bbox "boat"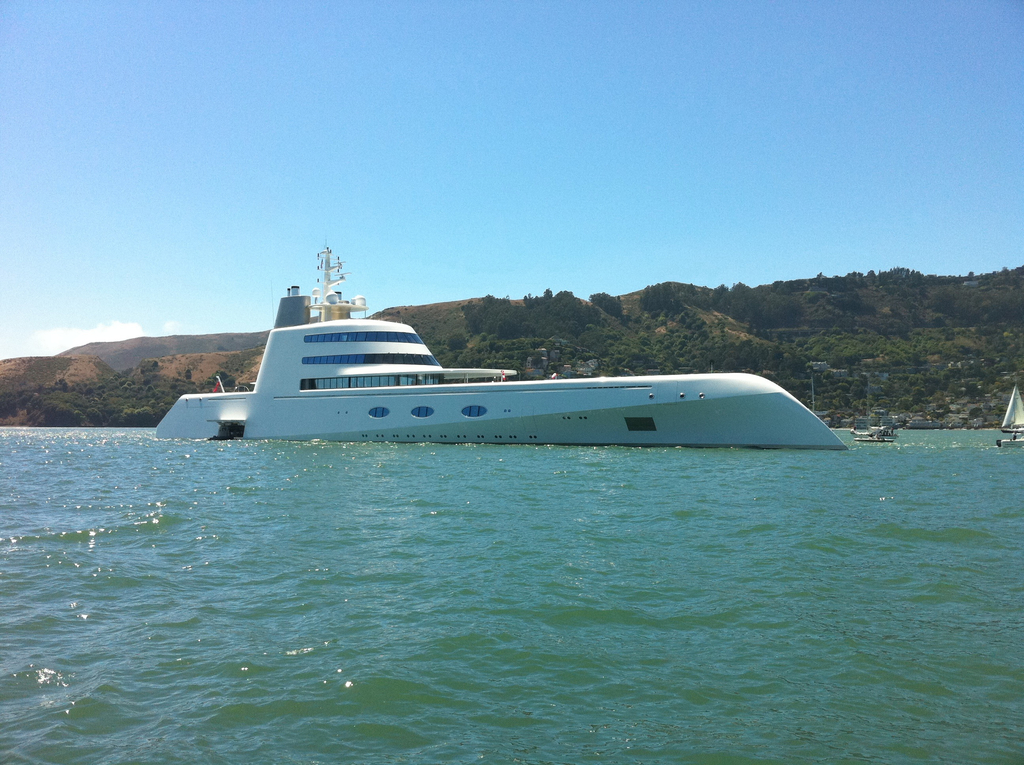
[168,242,843,447]
